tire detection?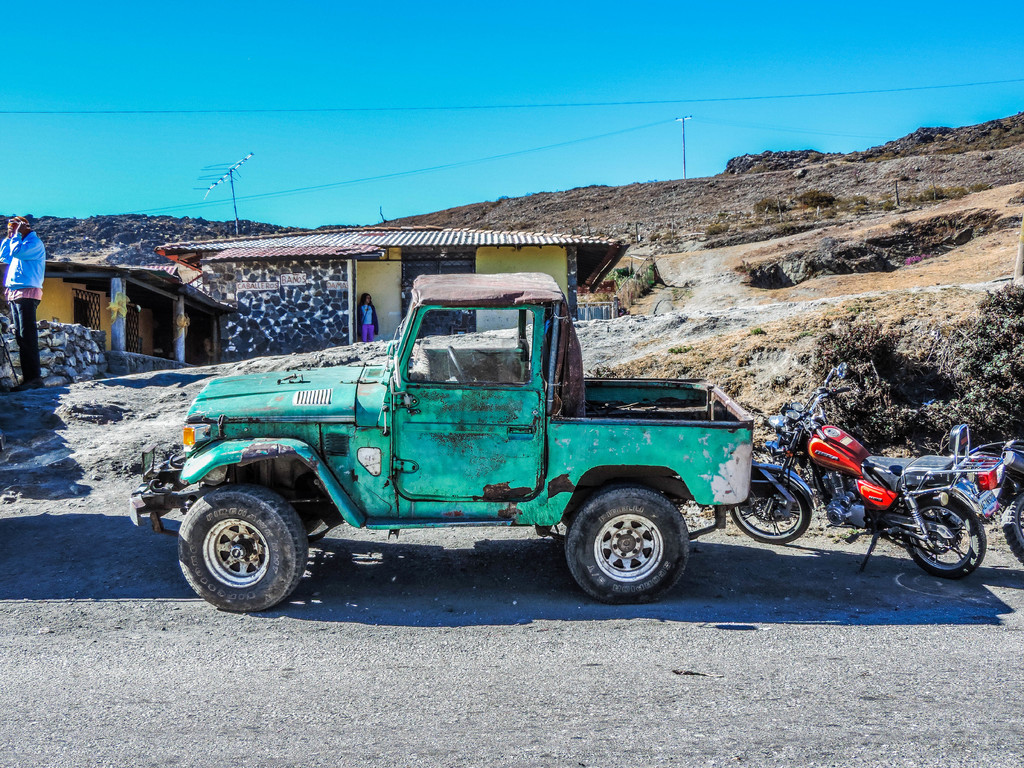
<bbox>175, 478, 312, 612</bbox>
